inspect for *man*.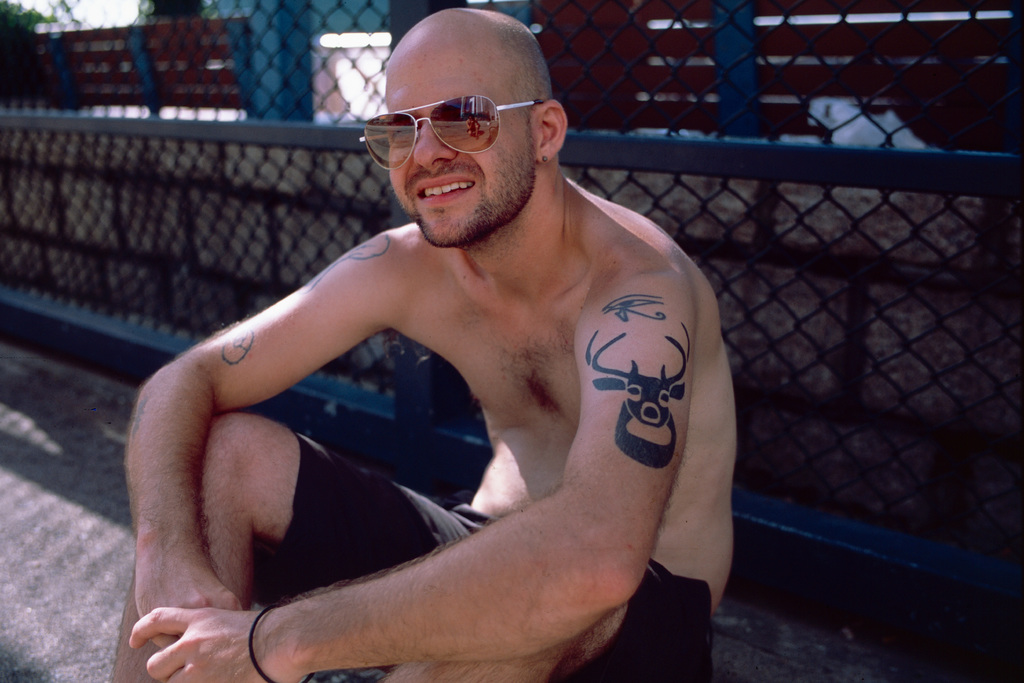
Inspection: (x1=105, y1=4, x2=765, y2=675).
